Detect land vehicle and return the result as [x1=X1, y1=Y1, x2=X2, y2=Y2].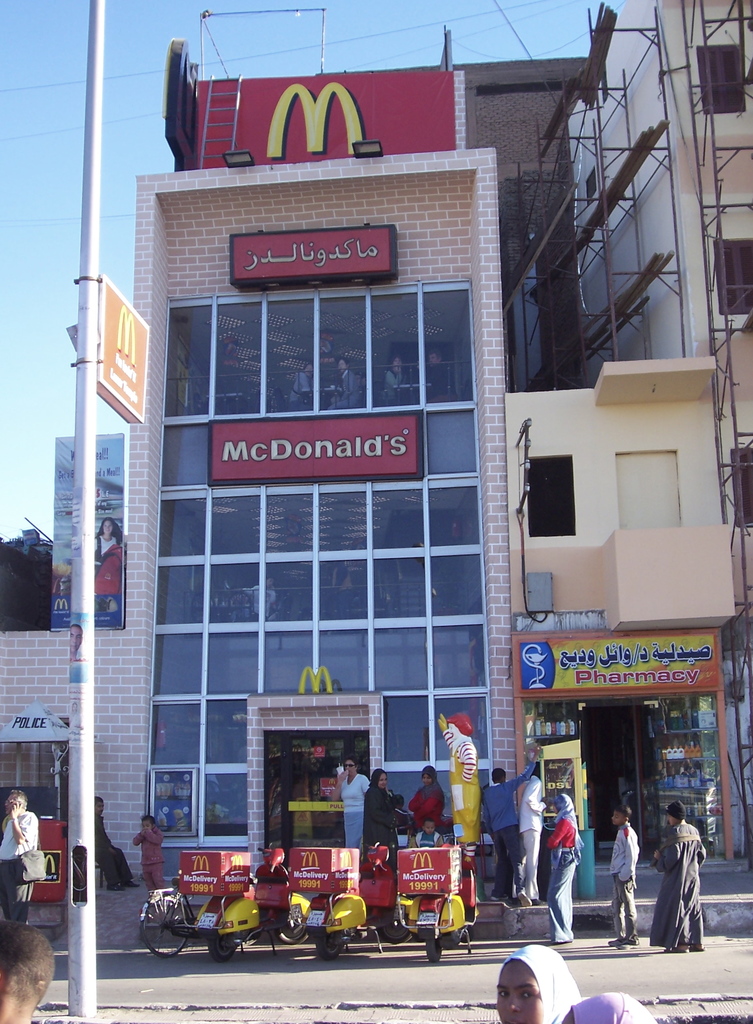
[x1=142, y1=882, x2=197, y2=954].
